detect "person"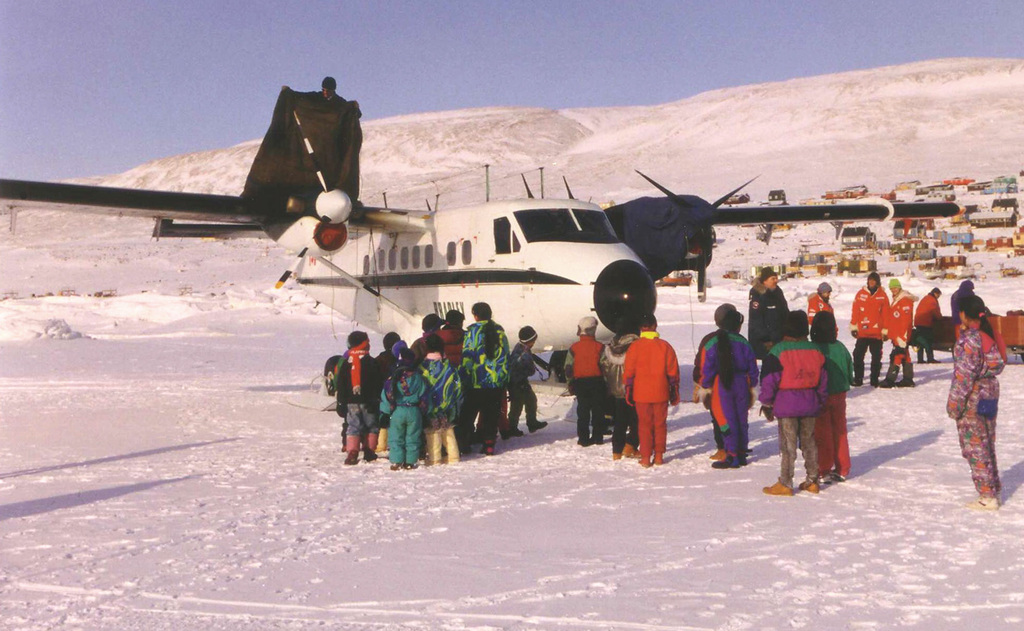
[left=950, top=288, right=1001, bottom=509]
